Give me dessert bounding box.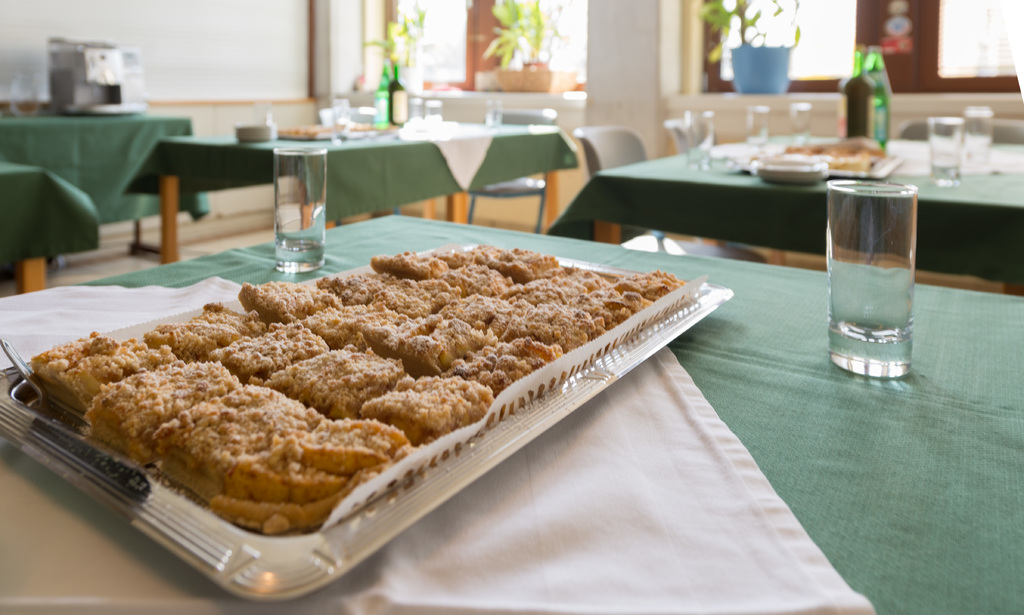
<region>208, 311, 333, 379</region>.
